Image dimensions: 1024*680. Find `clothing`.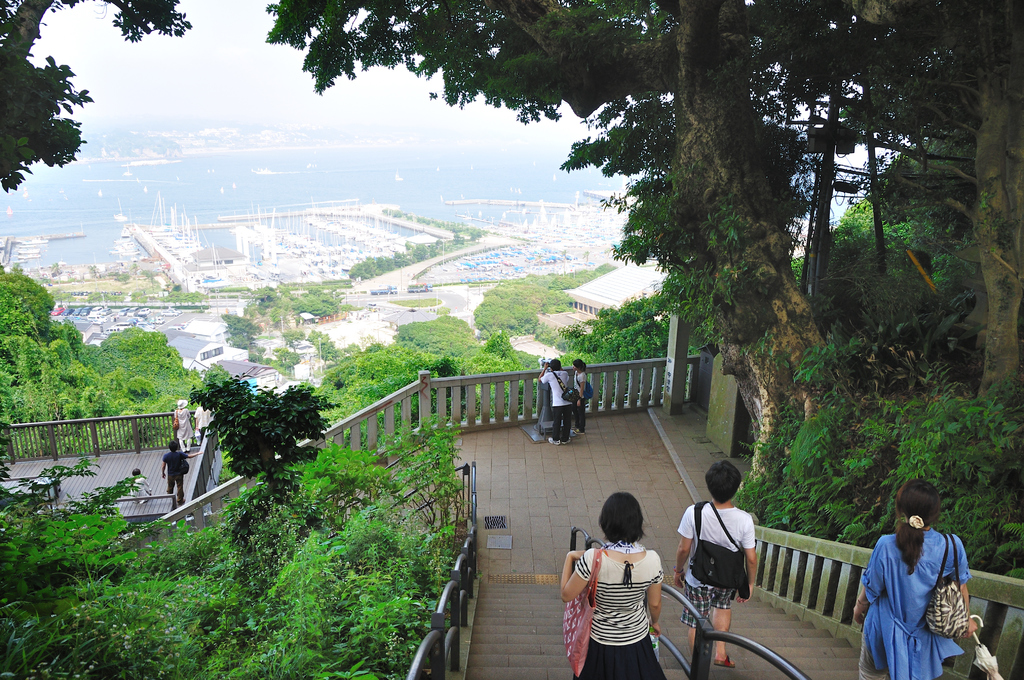
(161, 446, 188, 497).
